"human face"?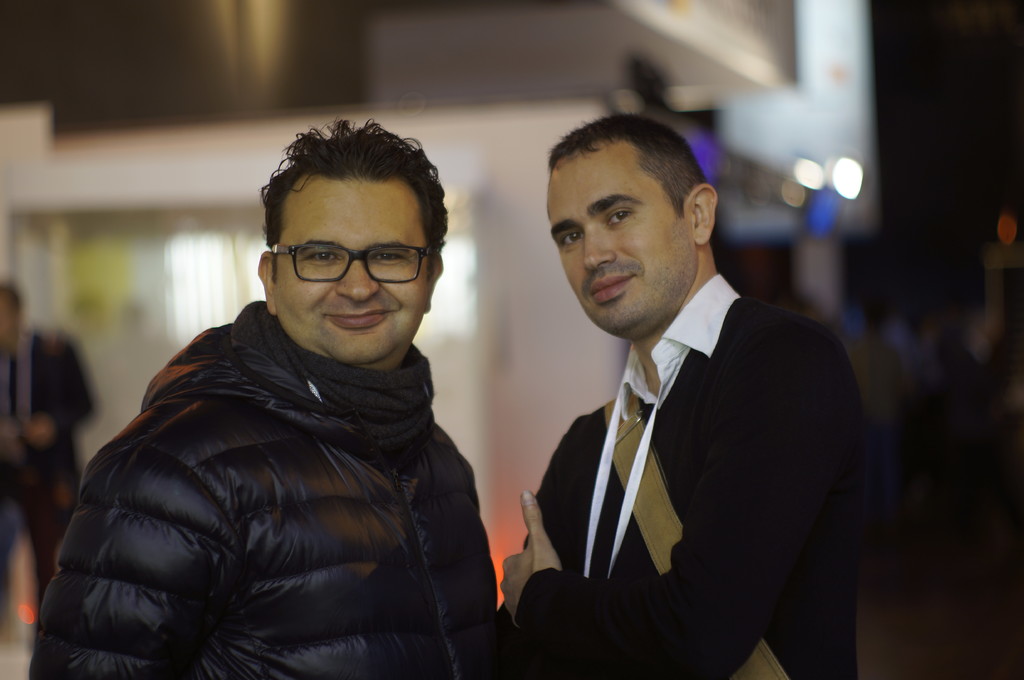
{"left": 548, "top": 145, "right": 699, "bottom": 335}
